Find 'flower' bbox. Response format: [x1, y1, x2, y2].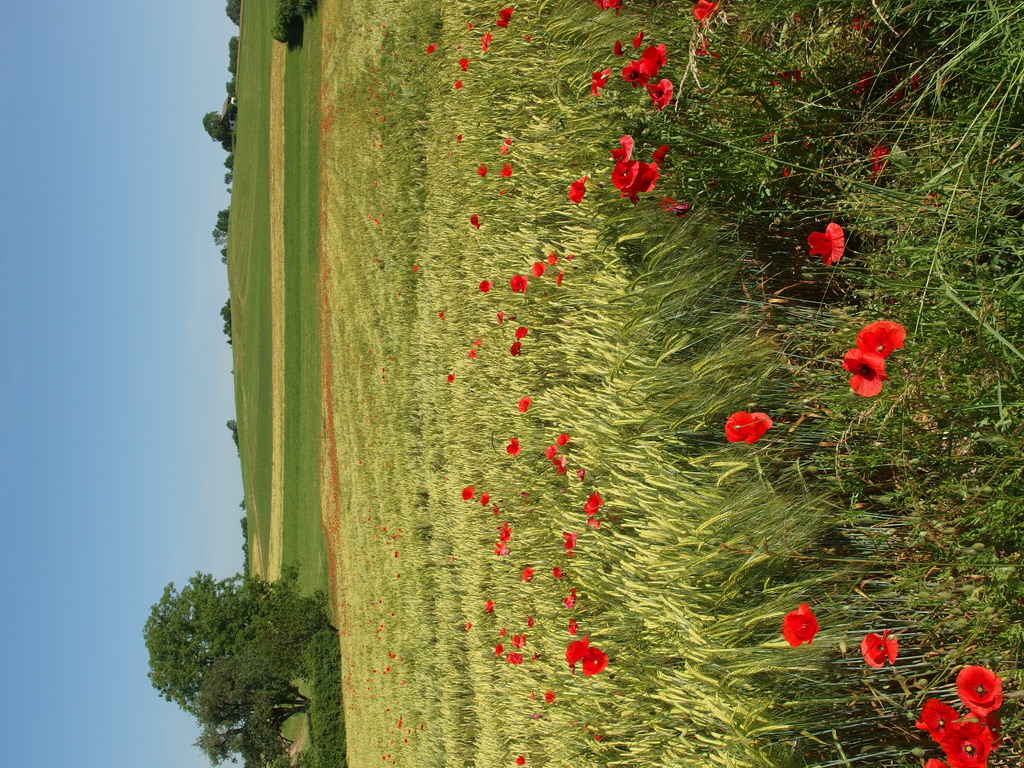
[465, 20, 477, 32].
